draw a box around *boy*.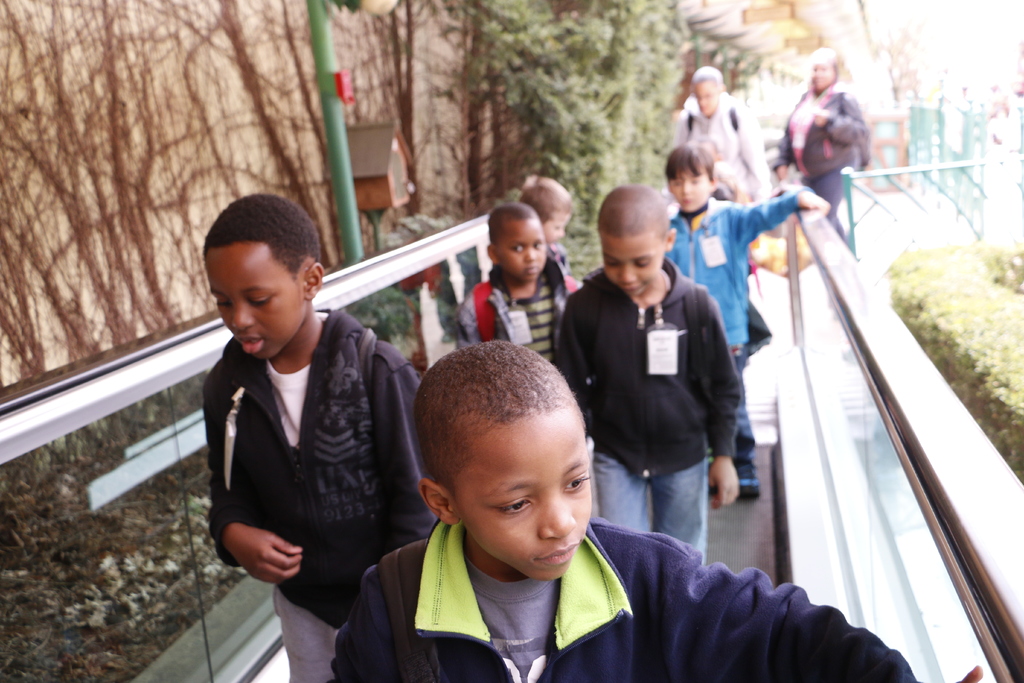
Rect(457, 204, 595, 384).
